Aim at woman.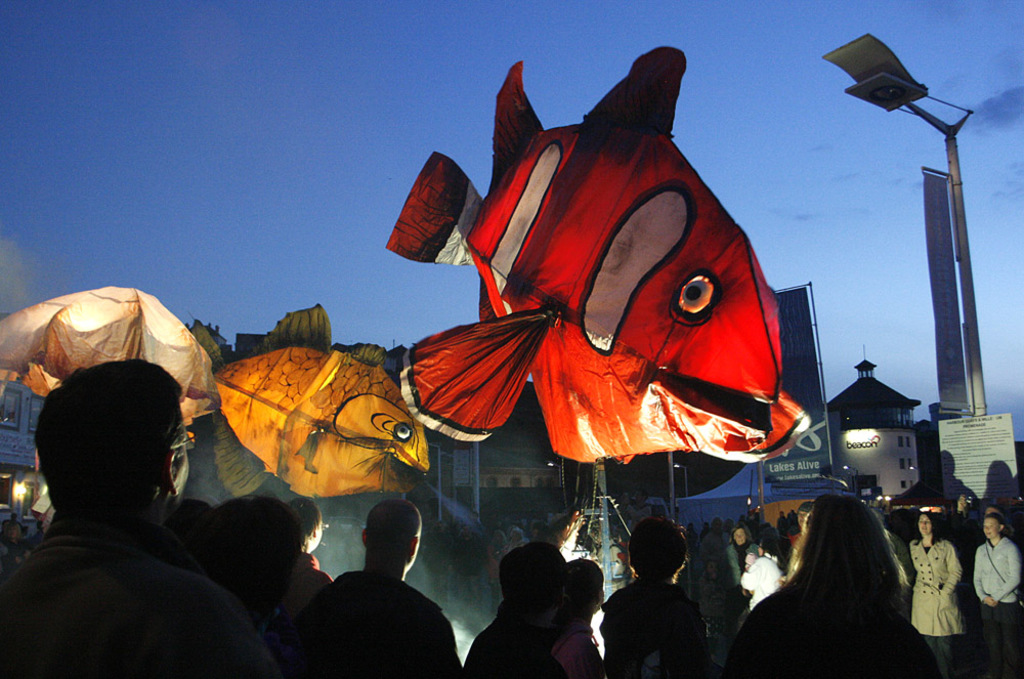
Aimed at <bbox>909, 513, 967, 676</bbox>.
